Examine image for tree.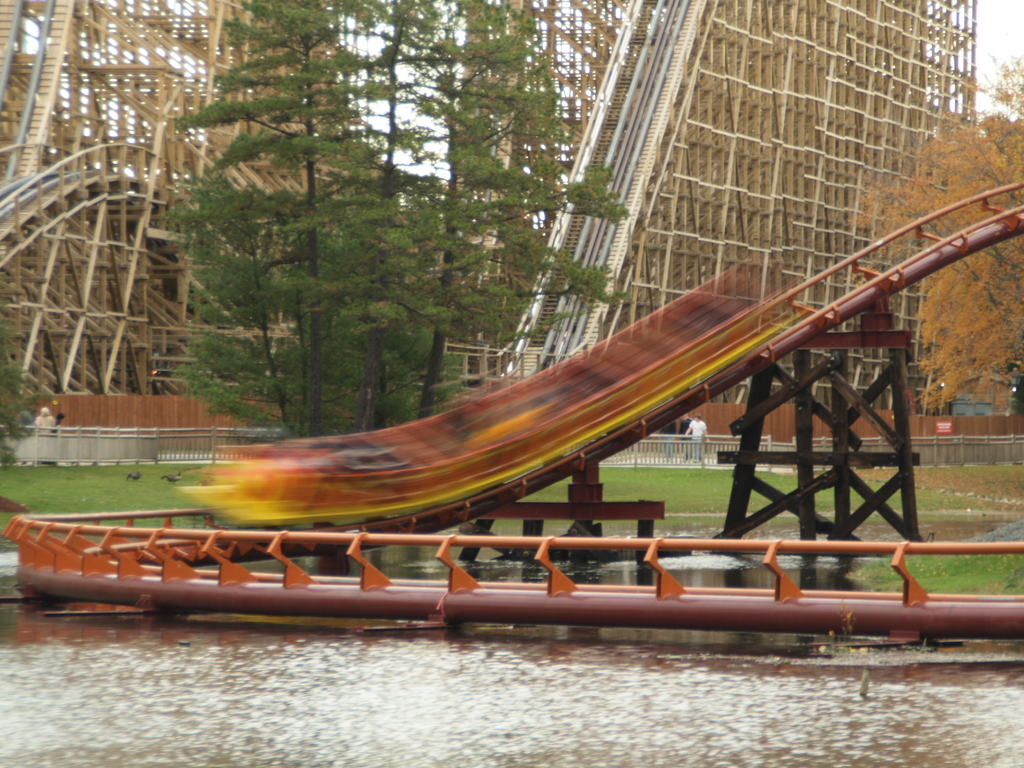
Examination result: locate(189, 0, 383, 446).
